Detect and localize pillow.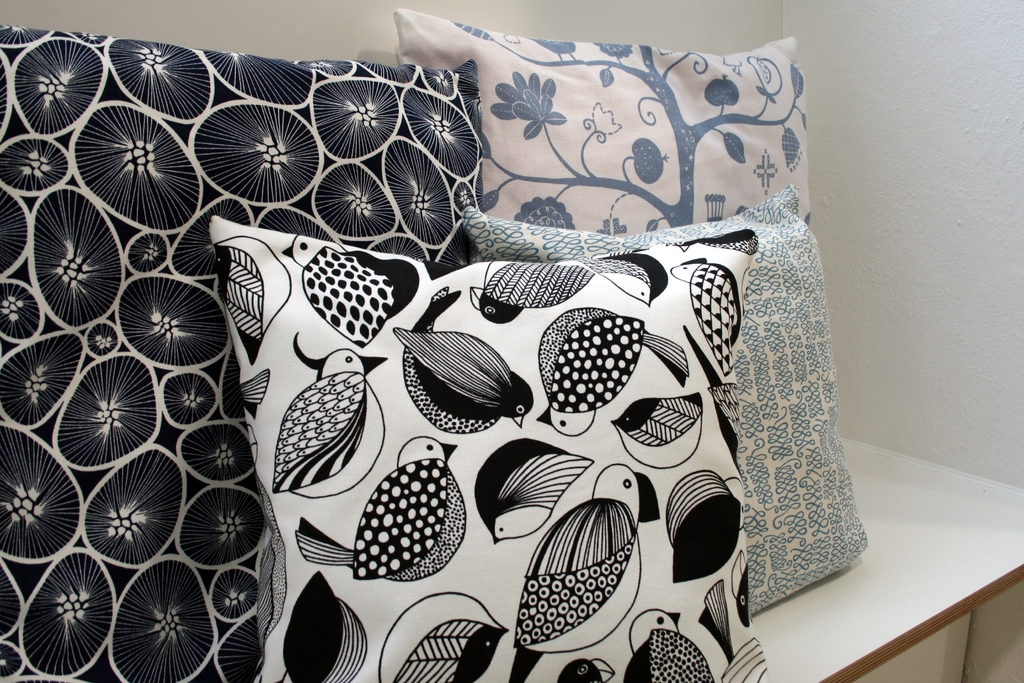
Localized at box(212, 215, 779, 682).
